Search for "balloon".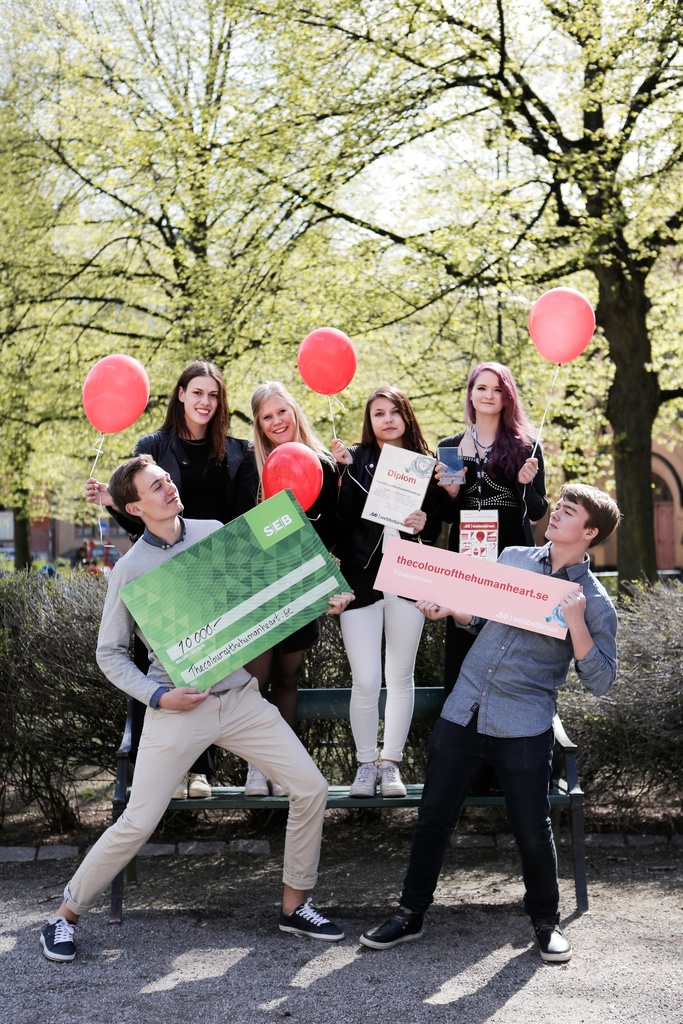
Found at crop(524, 284, 596, 364).
